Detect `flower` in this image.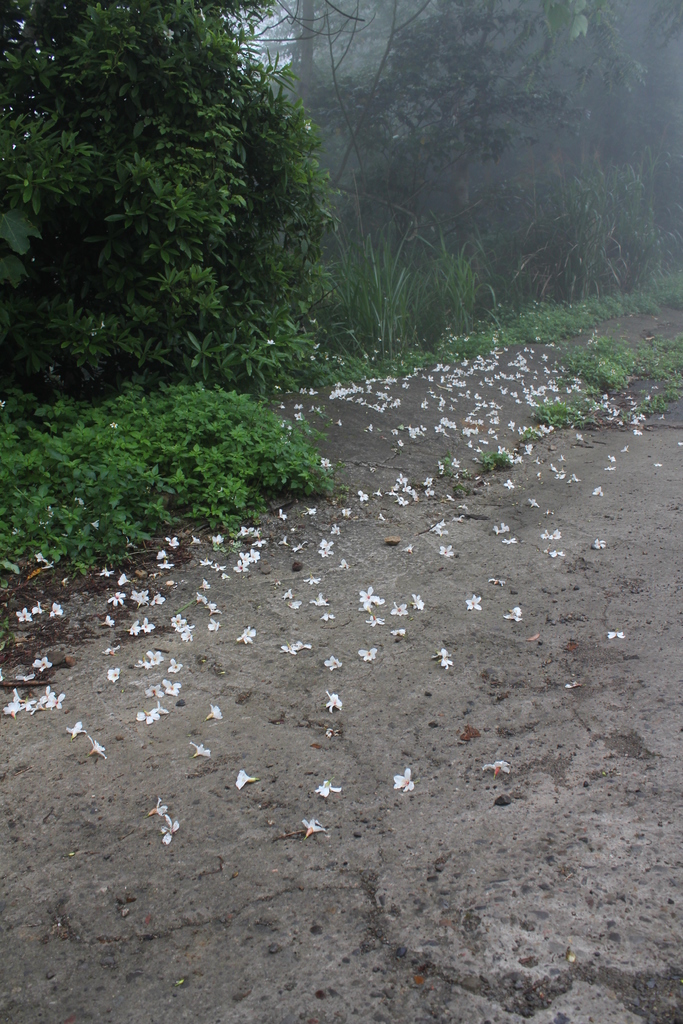
Detection: rect(155, 805, 183, 854).
